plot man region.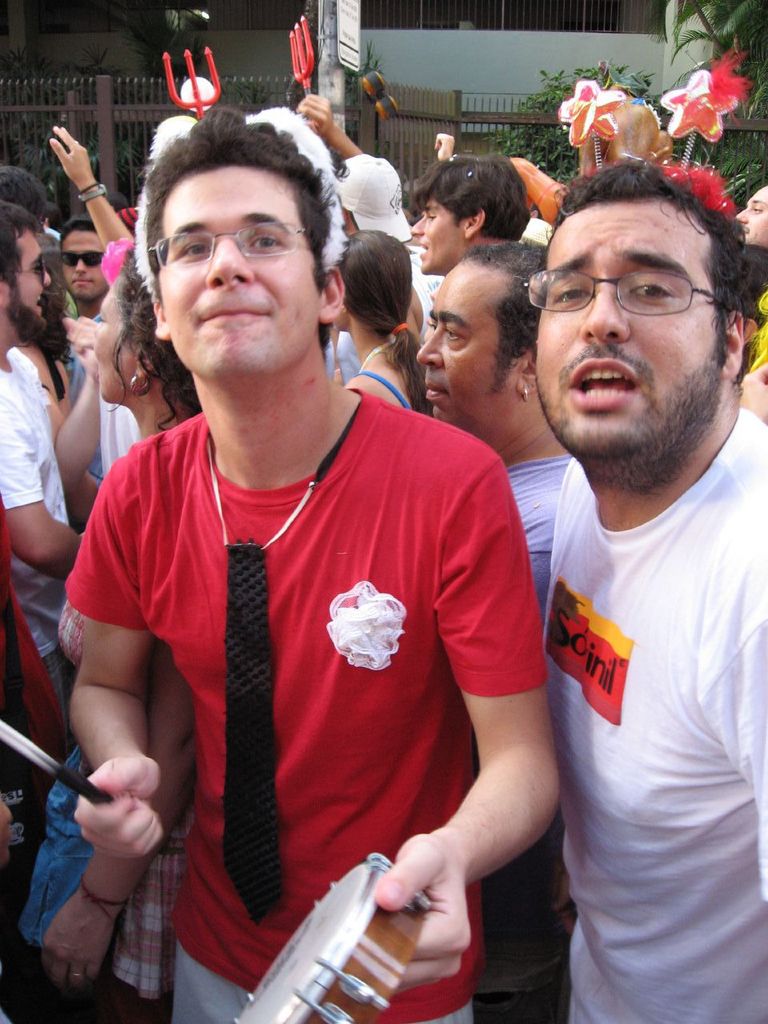
Plotted at left=544, top=160, right=767, bottom=1023.
